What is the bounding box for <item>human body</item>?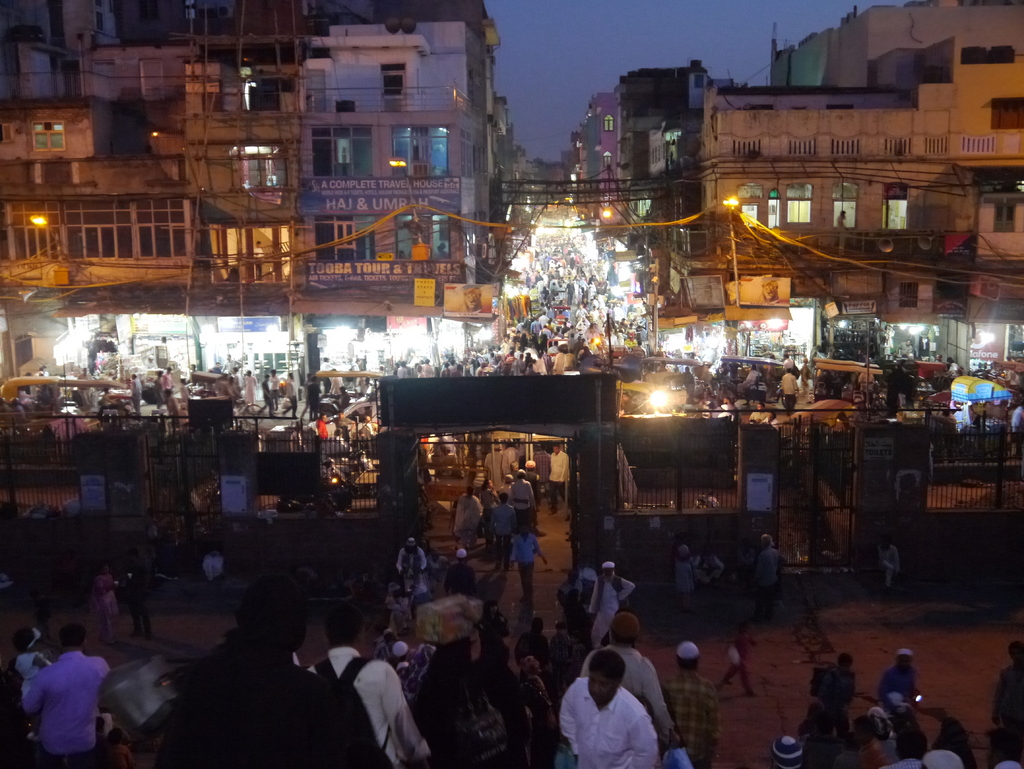
492,490,518,561.
